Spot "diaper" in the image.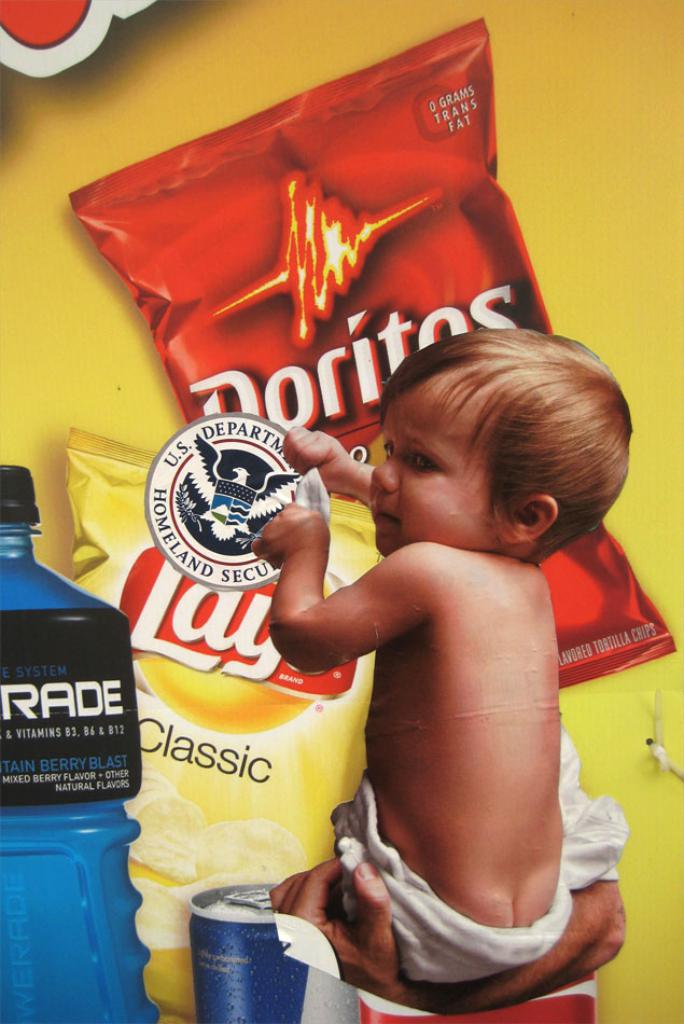
"diaper" found at <region>327, 773, 574, 983</region>.
